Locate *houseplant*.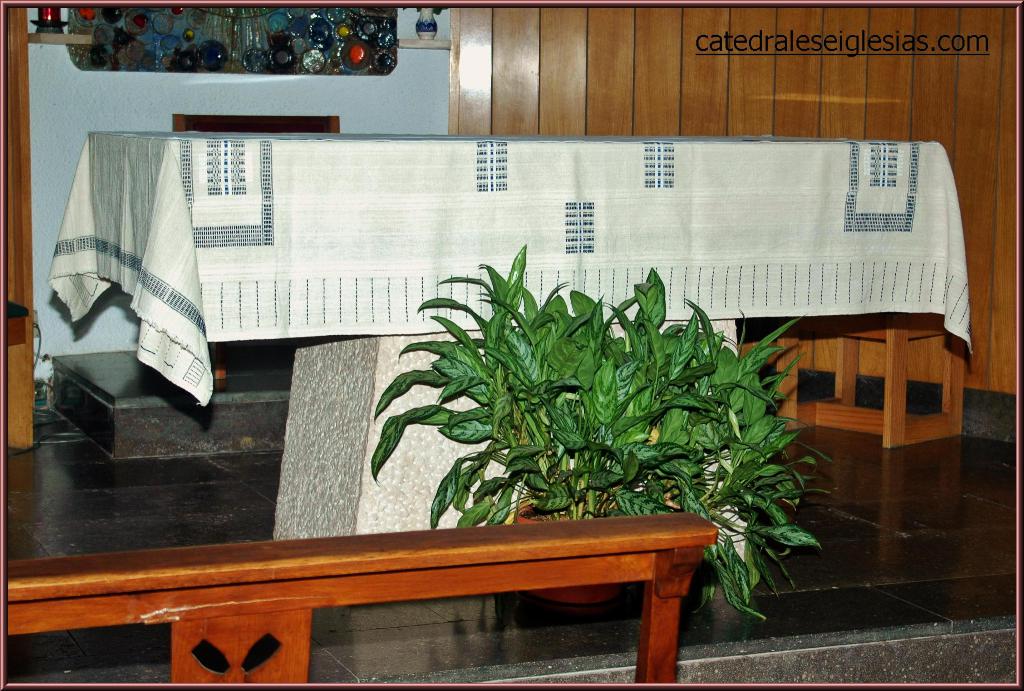
Bounding box: bbox(359, 280, 814, 591).
